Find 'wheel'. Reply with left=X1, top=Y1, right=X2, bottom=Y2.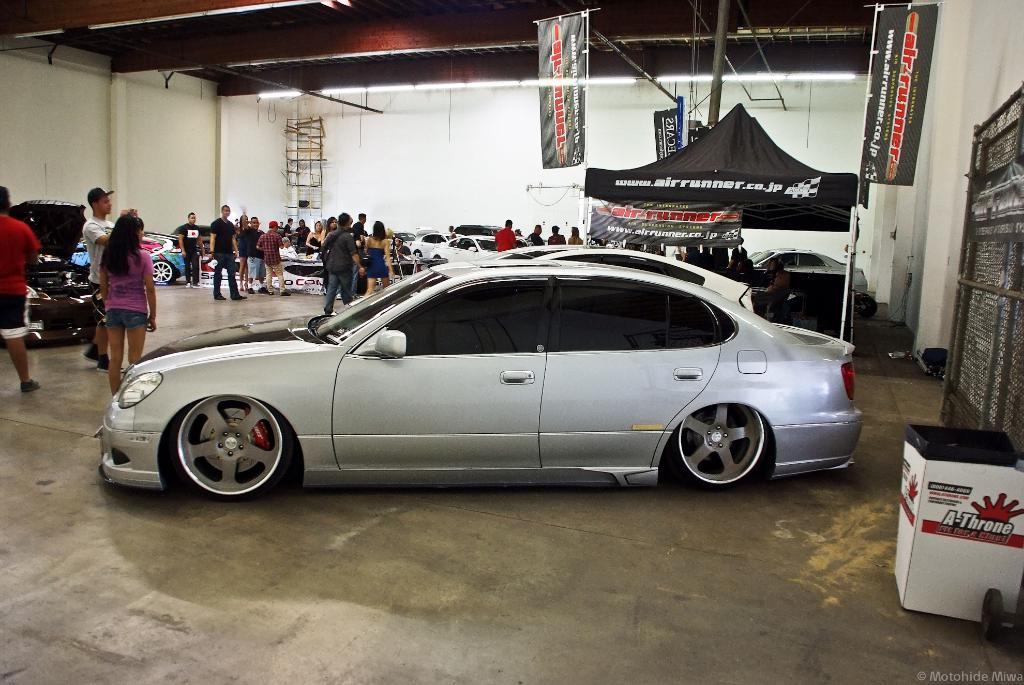
left=158, top=387, right=287, bottom=501.
